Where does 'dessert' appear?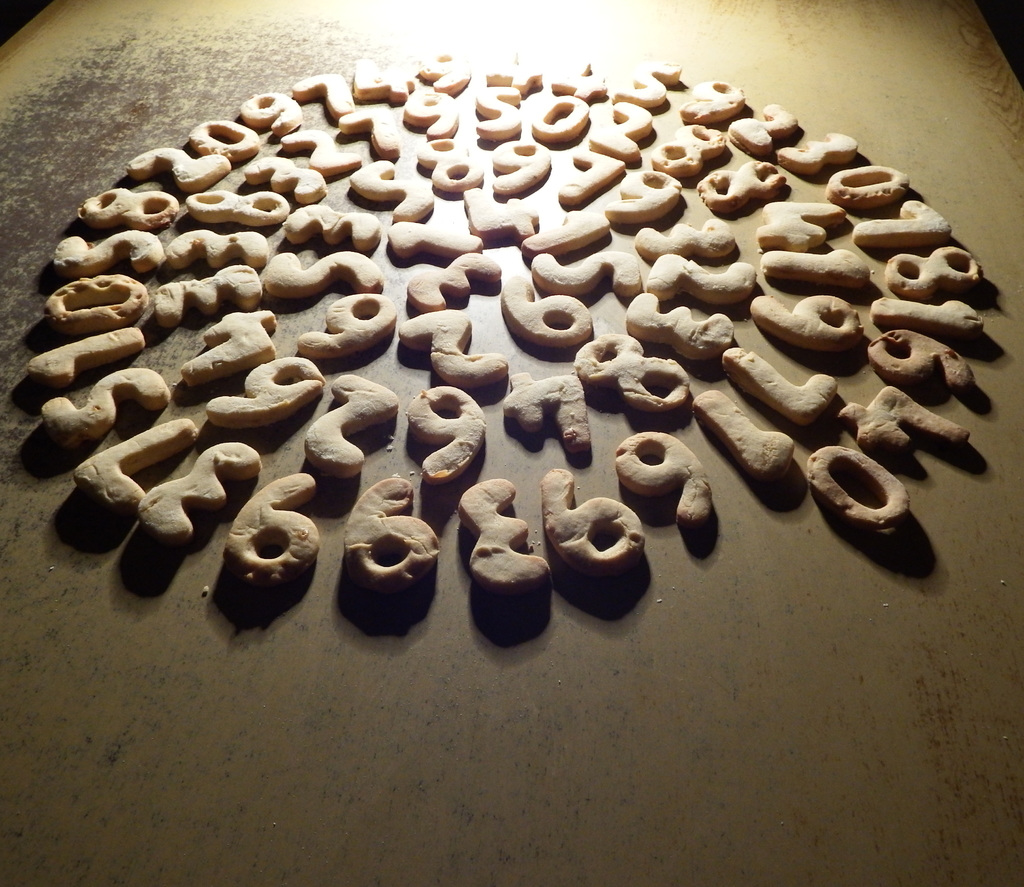
Appears at (620,296,732,358).
